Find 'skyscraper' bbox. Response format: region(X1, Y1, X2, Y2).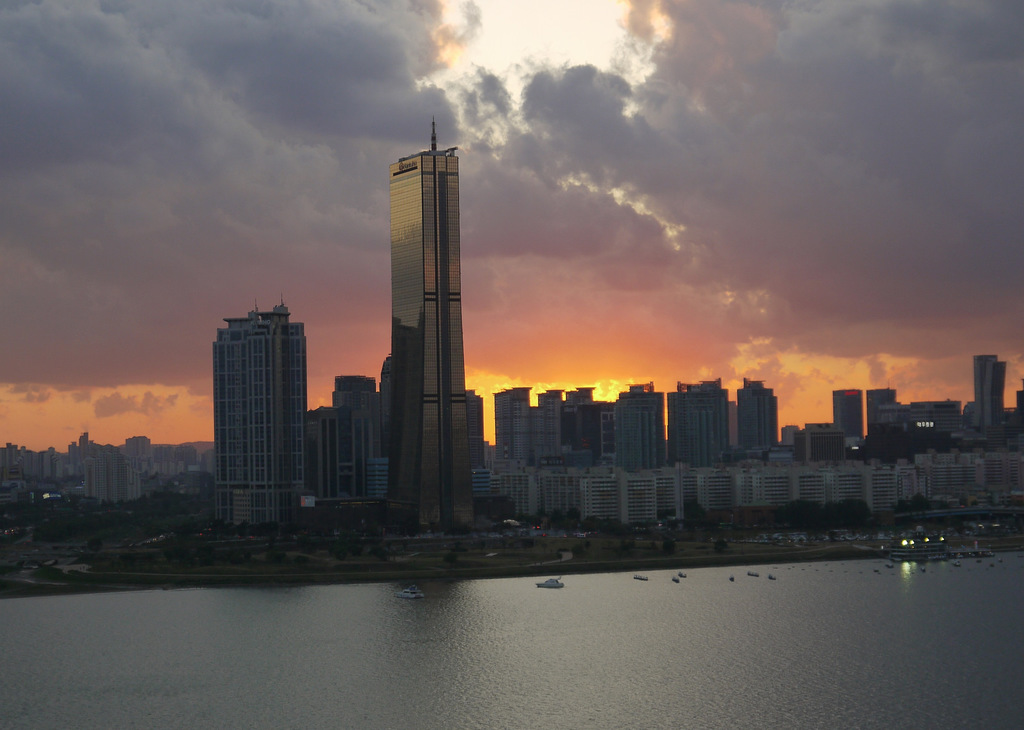
region(616, 382, 665, 468).
